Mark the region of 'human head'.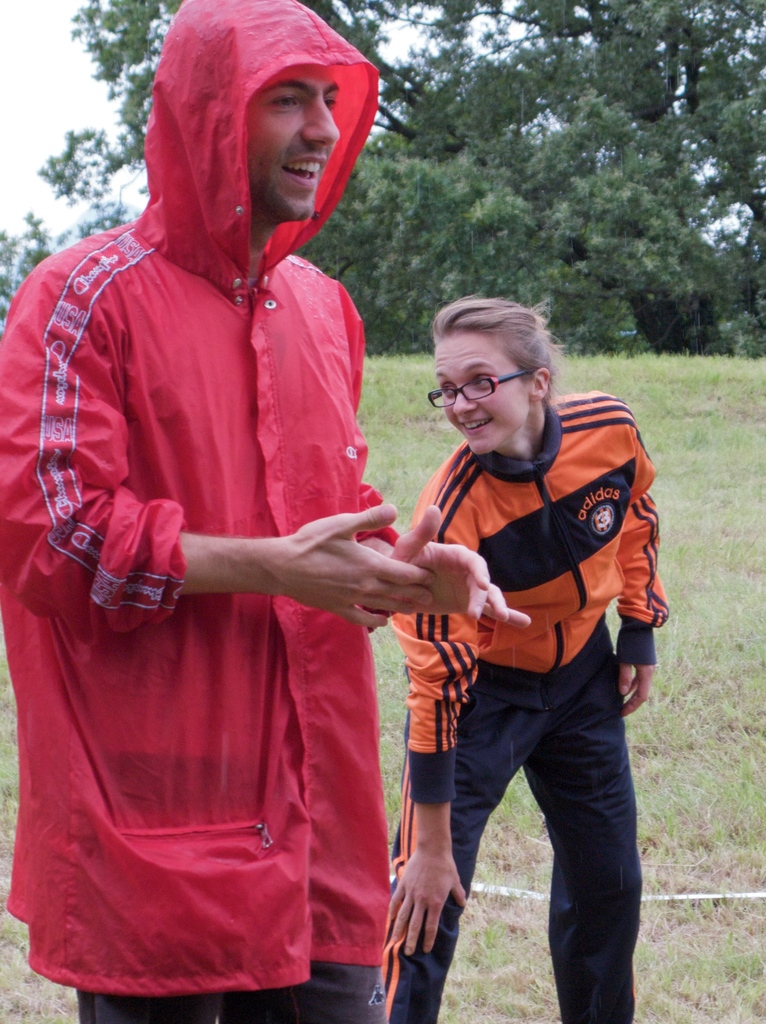
Region: <bbox>425, 289, 575, 449</bbox>.
